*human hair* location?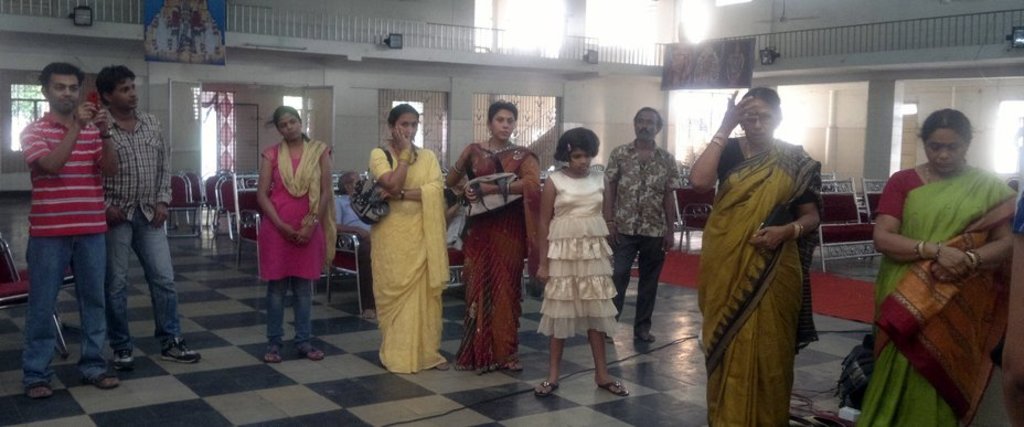
BBox(95, 65, 137, 100)
